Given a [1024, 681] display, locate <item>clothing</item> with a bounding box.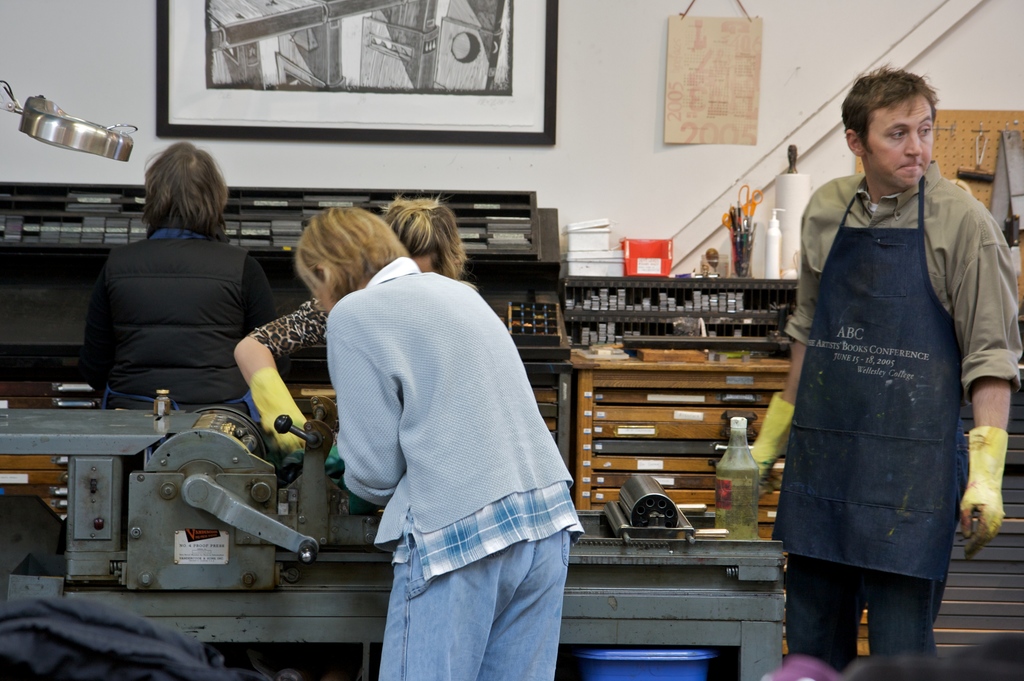
Located: box(780, 161, 1023, 674).
